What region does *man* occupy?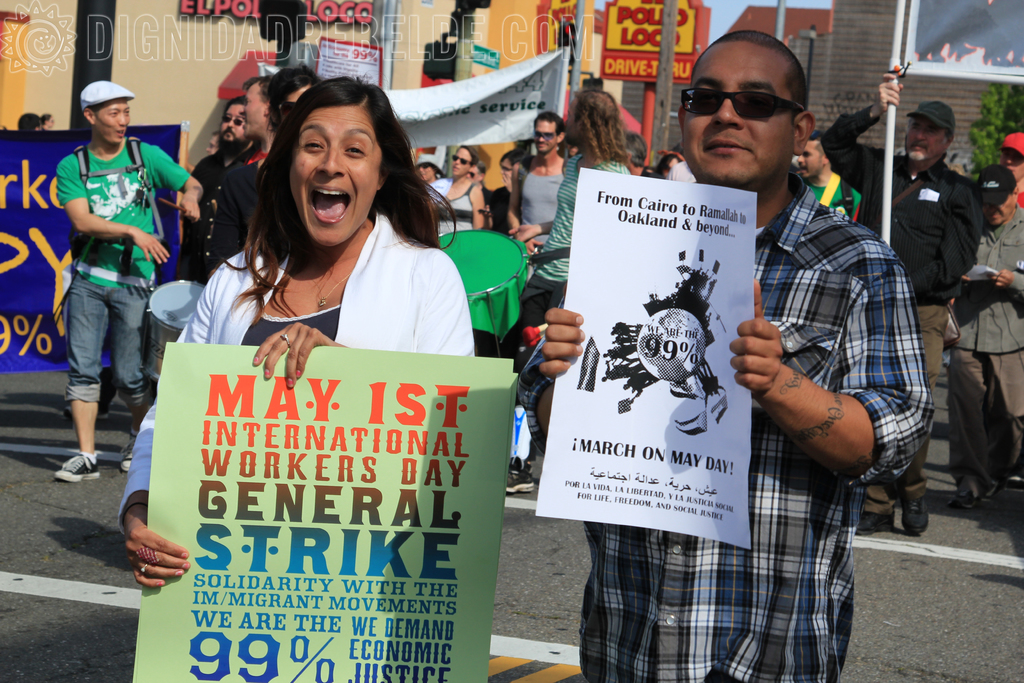
detection(188, 97, 279, 332).
